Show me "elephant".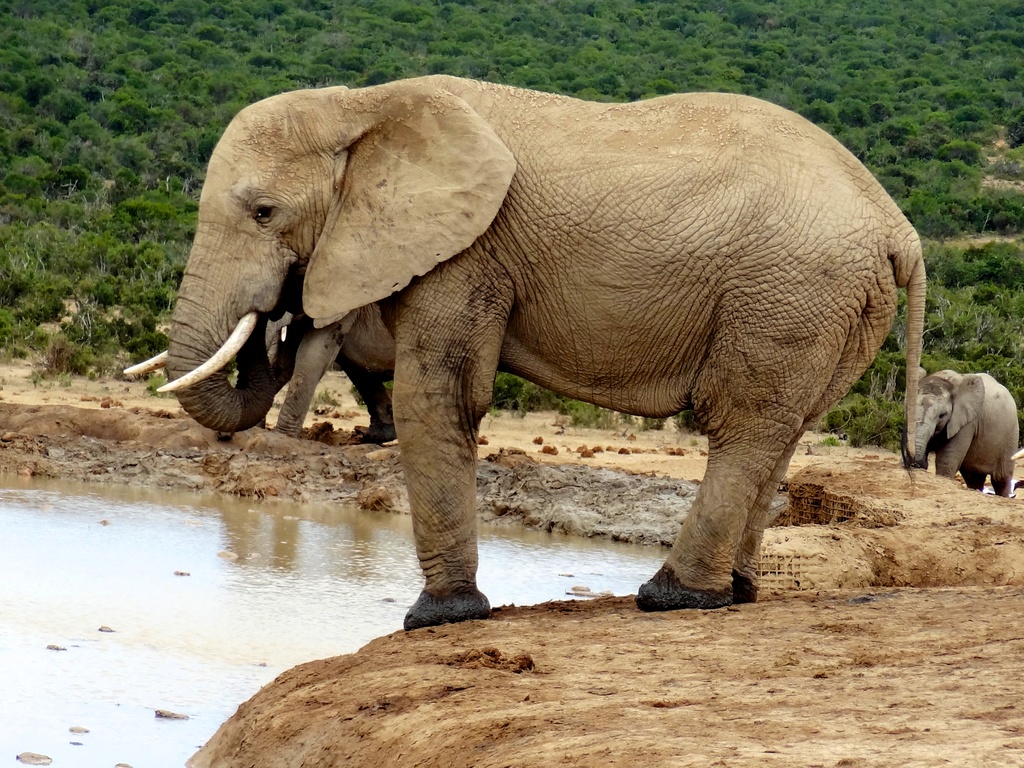
"elephant" is here: [152,66,926,625].
